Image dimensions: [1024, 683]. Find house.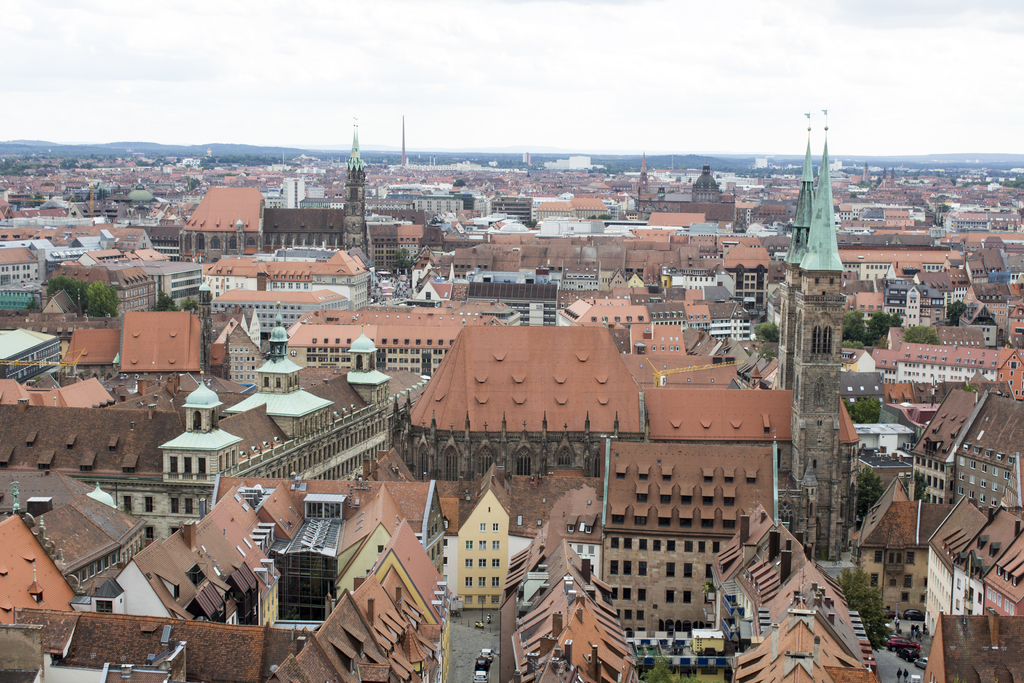
left=709, top=588, right=863, bottom=682.
